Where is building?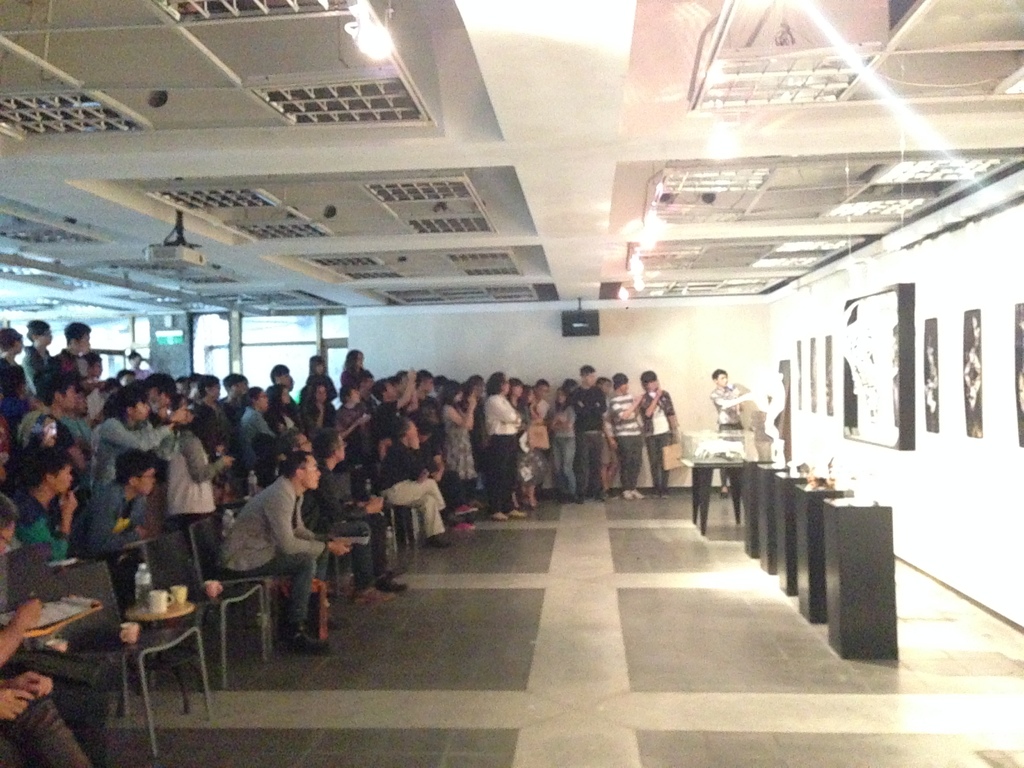
0 0 1023 767.
